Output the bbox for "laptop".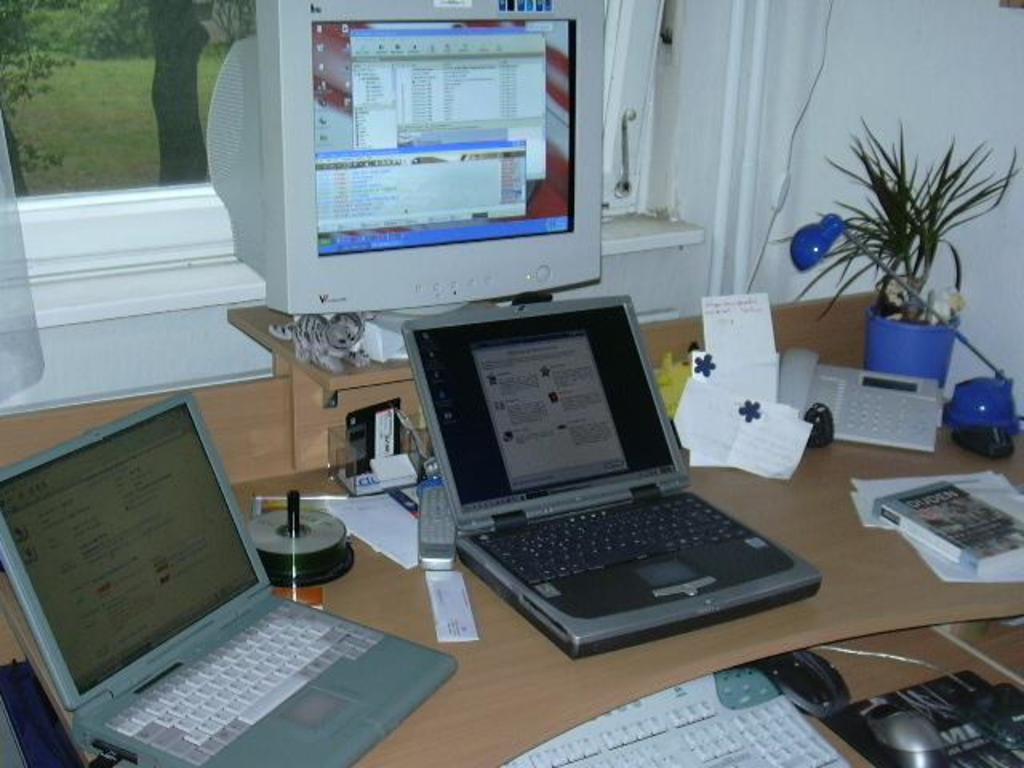
region(0, 389, 458, 766).
